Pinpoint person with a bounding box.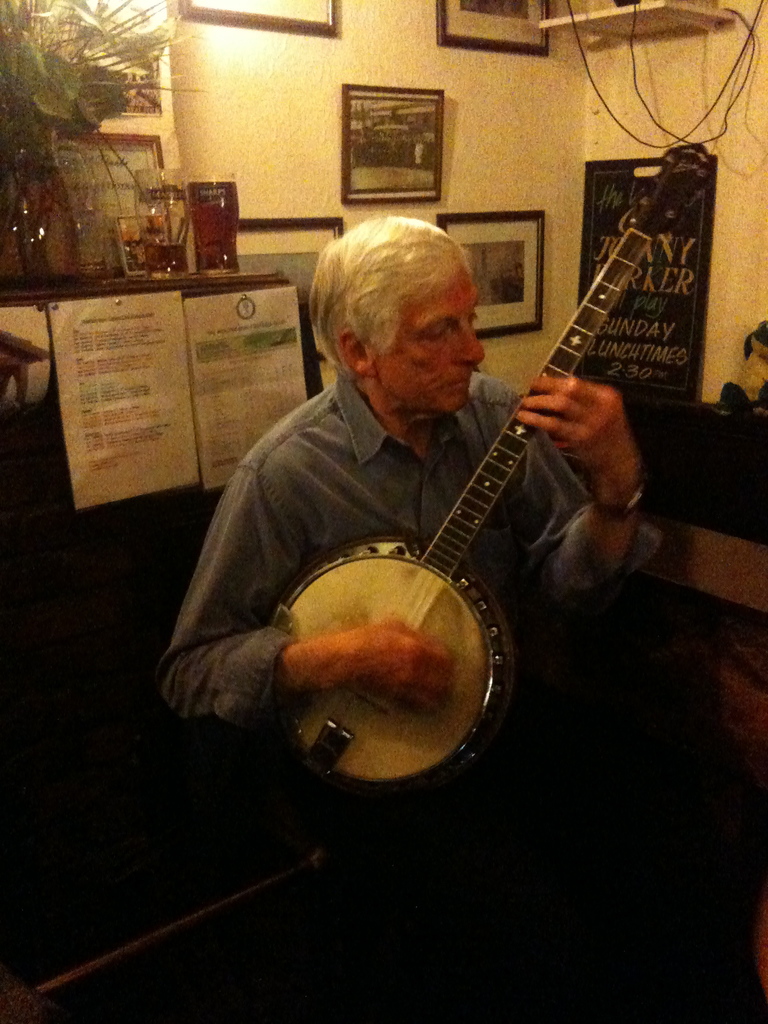
(x1=205, y1=164, x2=650, y2=849).
